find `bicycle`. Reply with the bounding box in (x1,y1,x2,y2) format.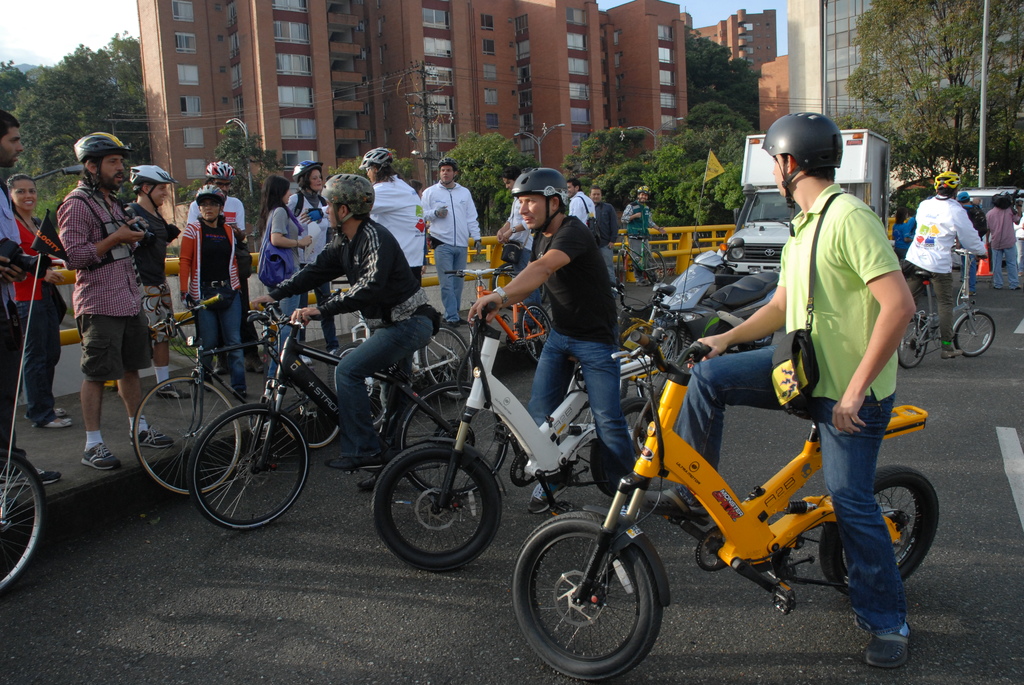
(0,440,50,594).
